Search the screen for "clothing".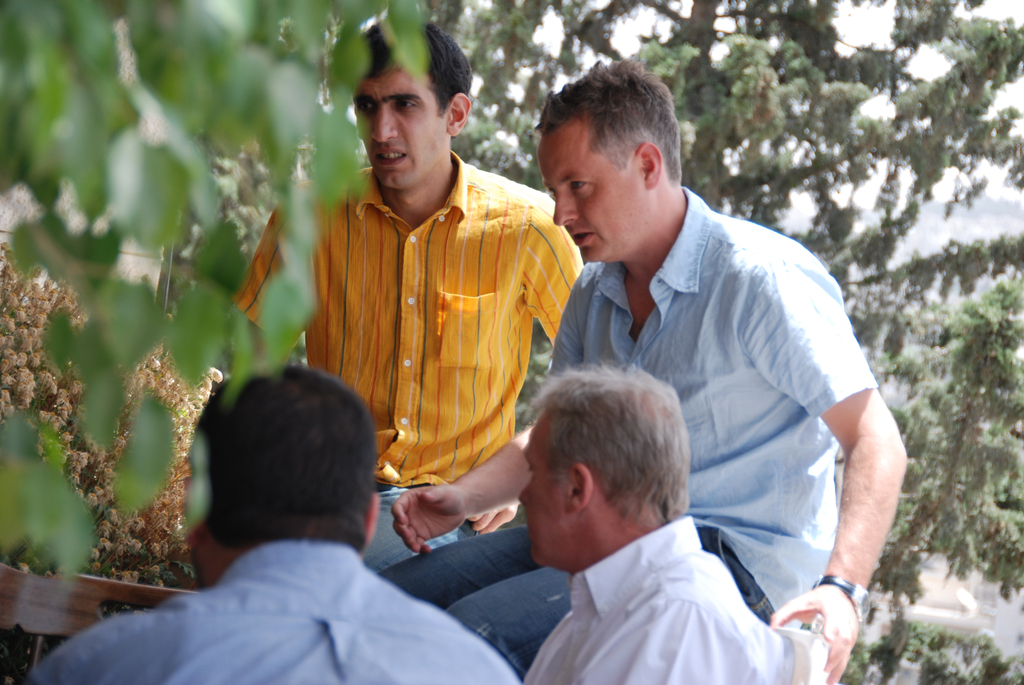
Found at 99,510,470,681.
